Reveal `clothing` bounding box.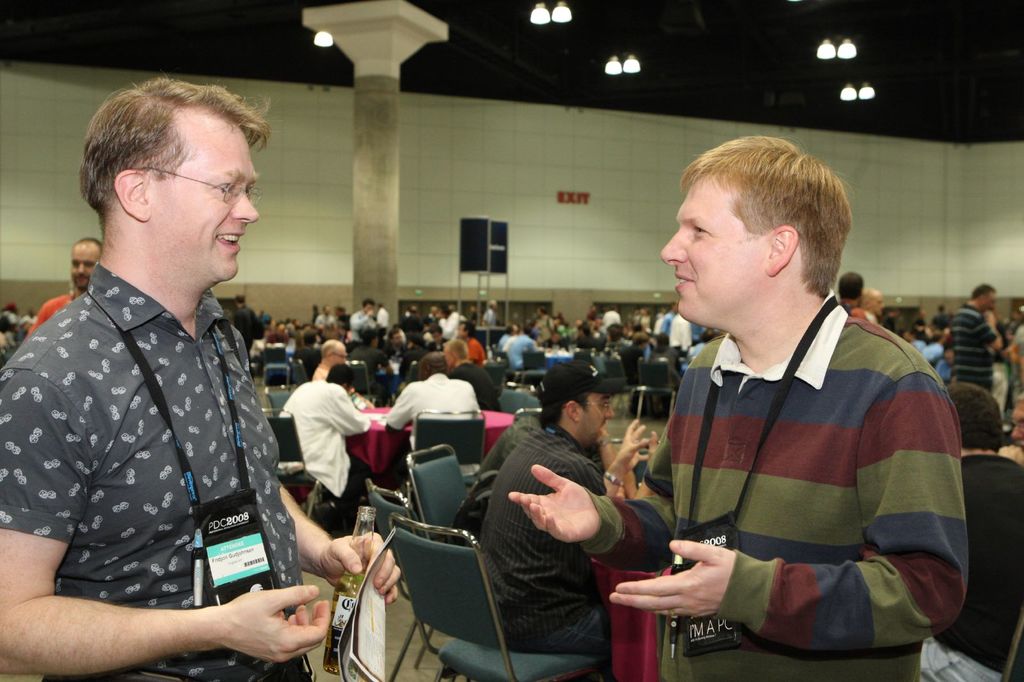
Revealed: bbox=[460, 360, 508, 406].
